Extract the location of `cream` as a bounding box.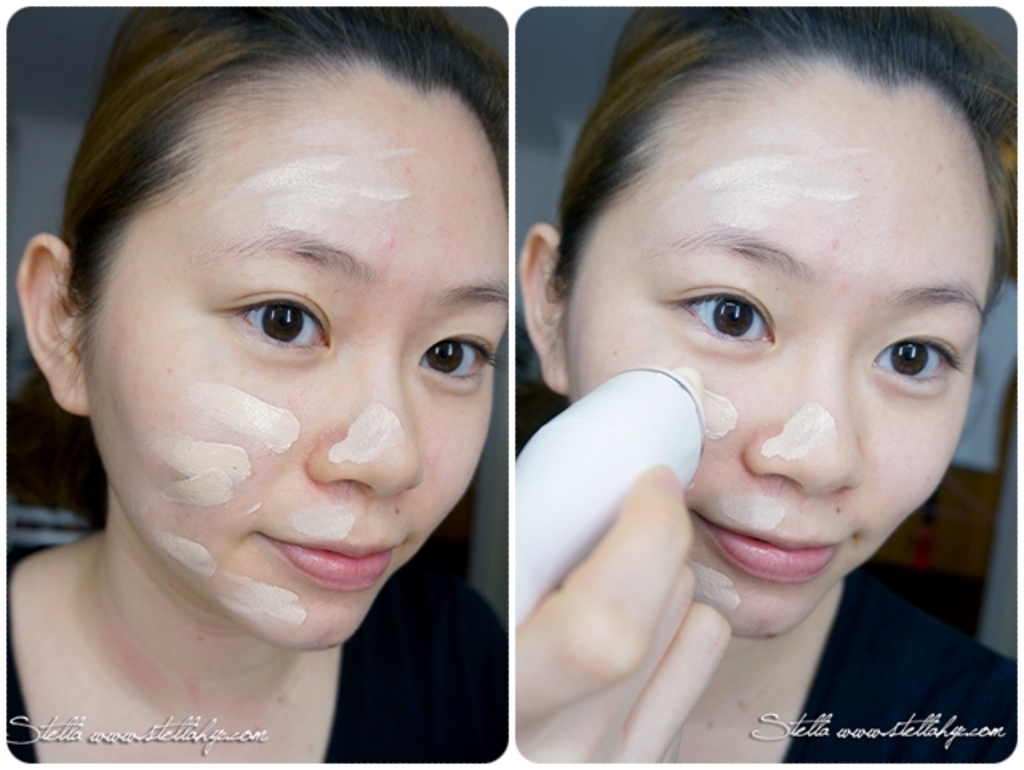
locate(288, 503, 354, 538).
